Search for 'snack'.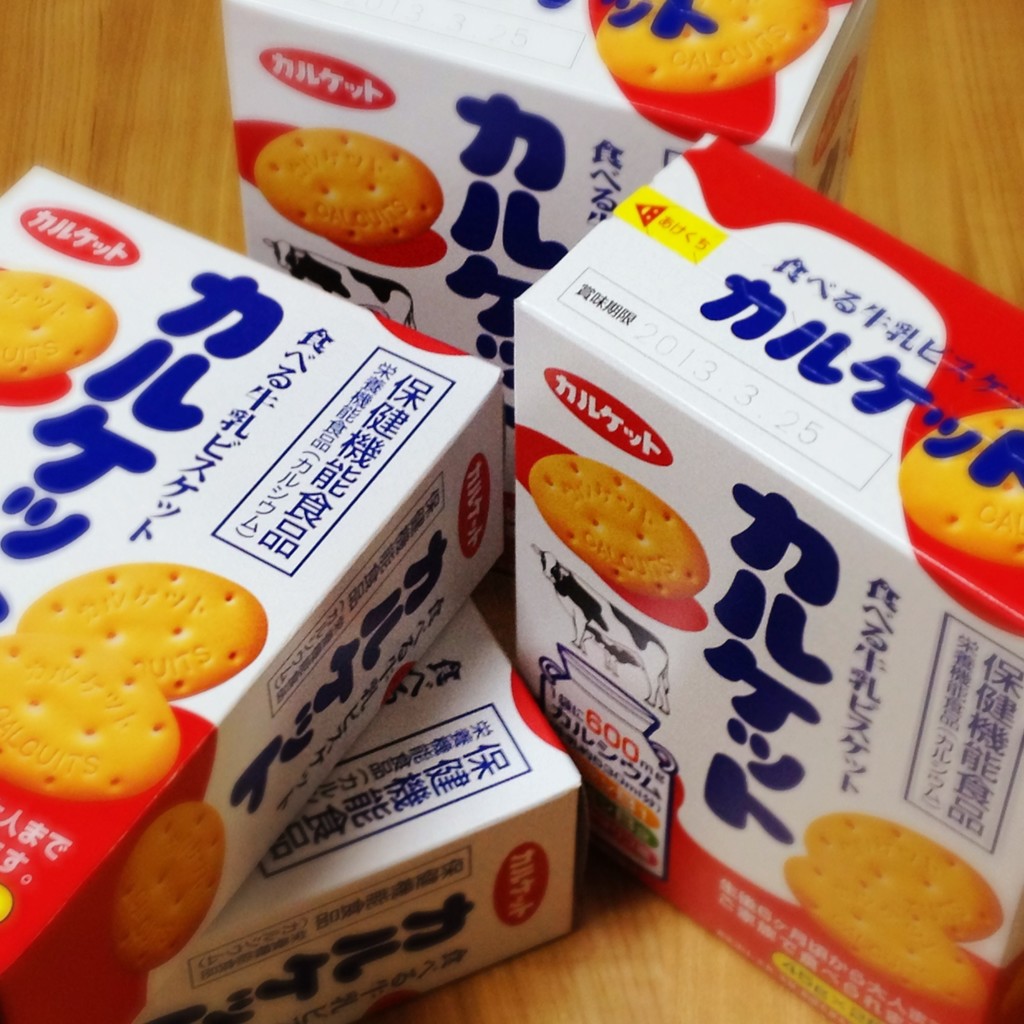
Found at {"left": 787, "top": 854, "right": 961, "bottom": 991}.
